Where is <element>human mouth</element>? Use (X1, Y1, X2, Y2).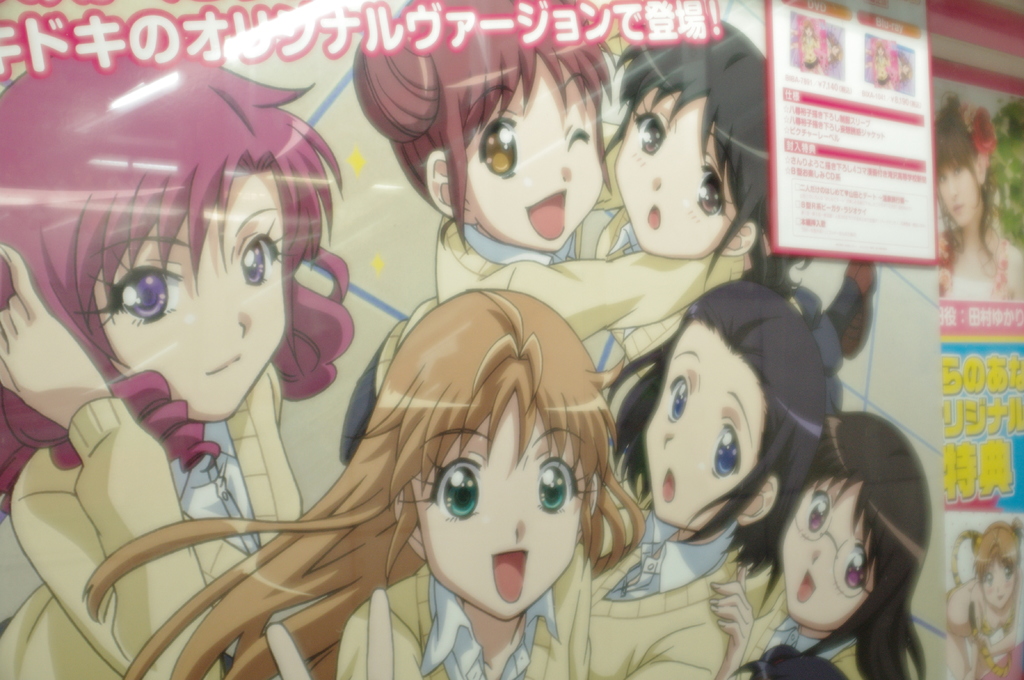
(653, 470, 676, 508).
